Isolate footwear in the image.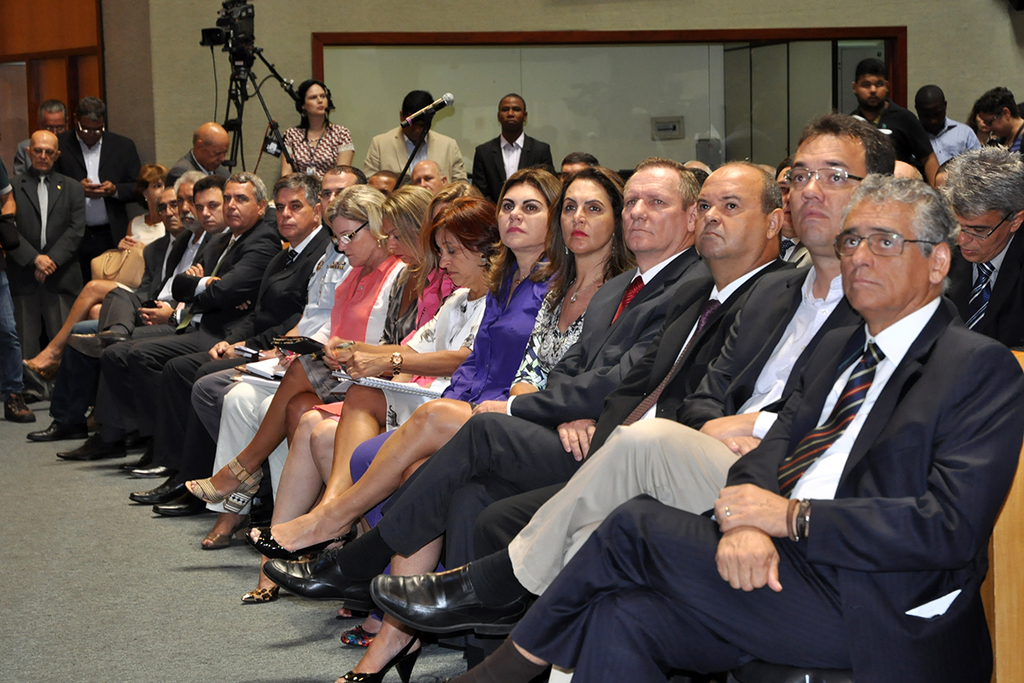
Isolated region: 20, 360, 58, 373.
